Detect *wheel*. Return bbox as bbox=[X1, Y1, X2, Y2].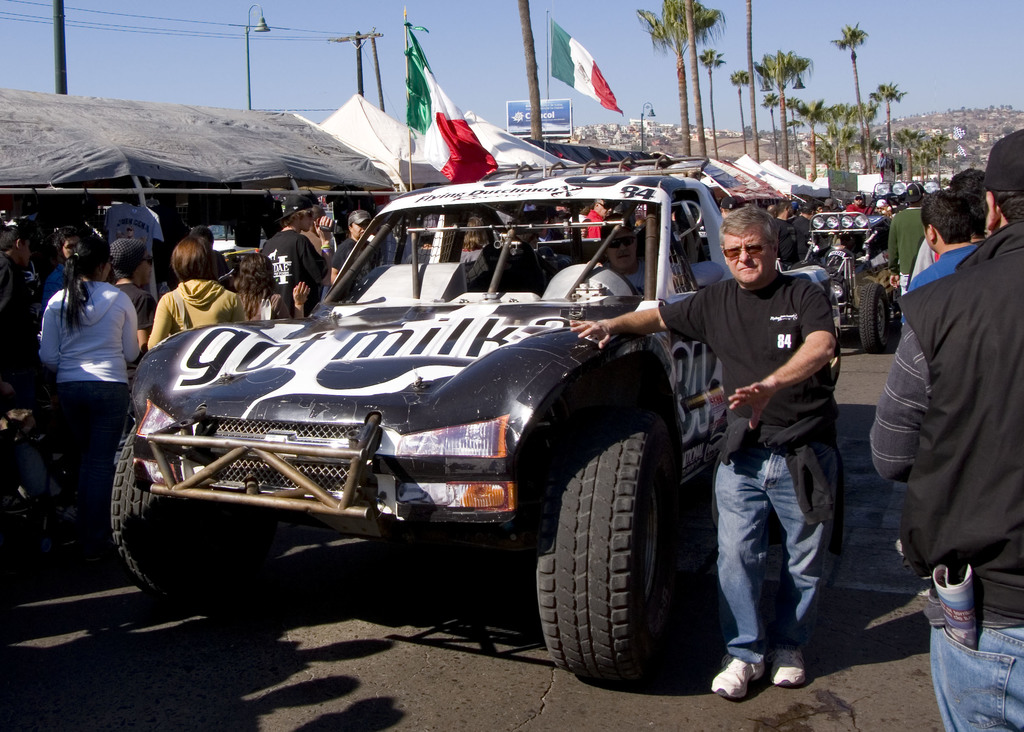
bbox=[108, 405, 260, 596].
